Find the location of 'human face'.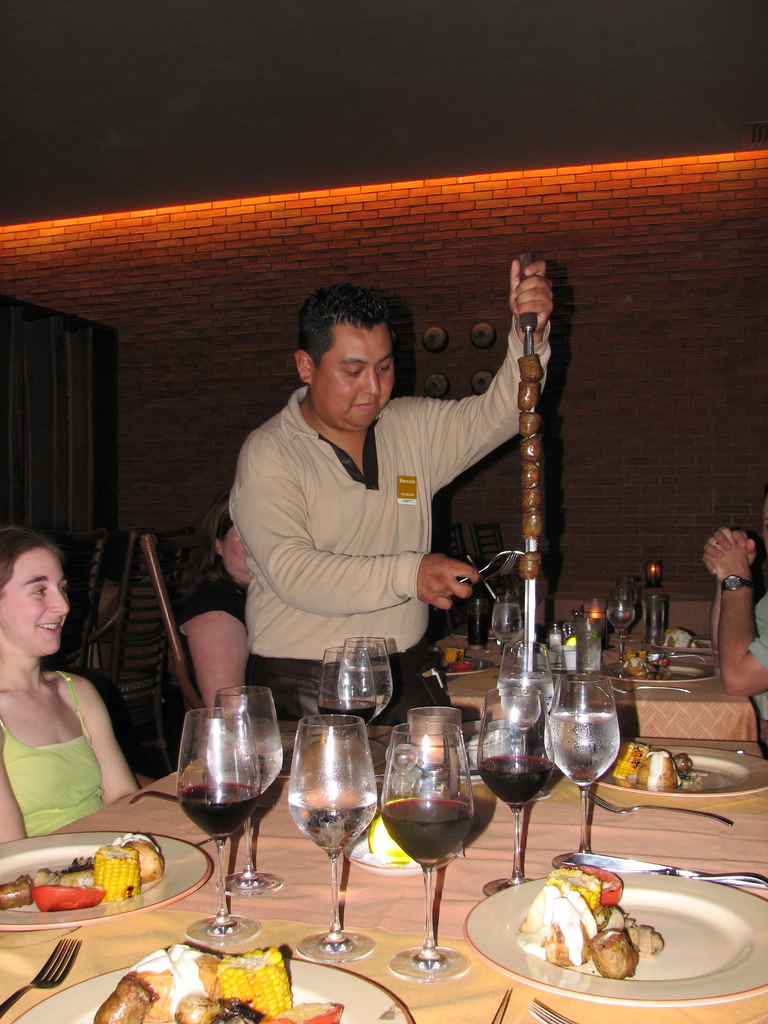
Location: crop(314, 325, 392, 427).
